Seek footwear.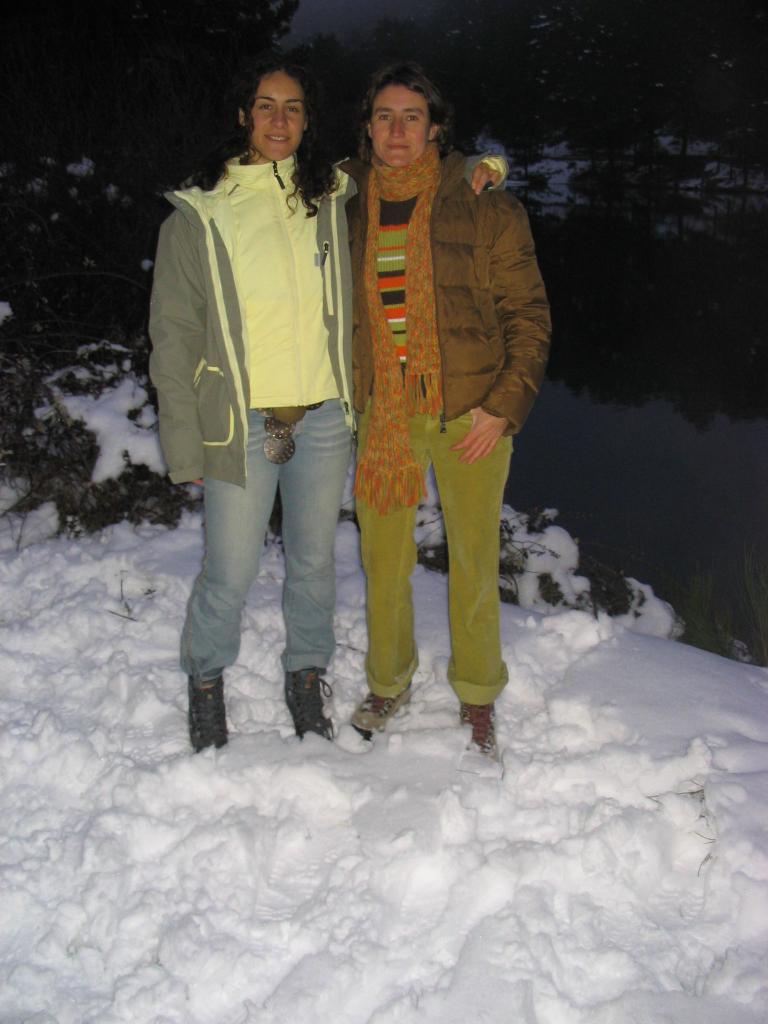
[left=284, top=664, right=335, bottom=746].
